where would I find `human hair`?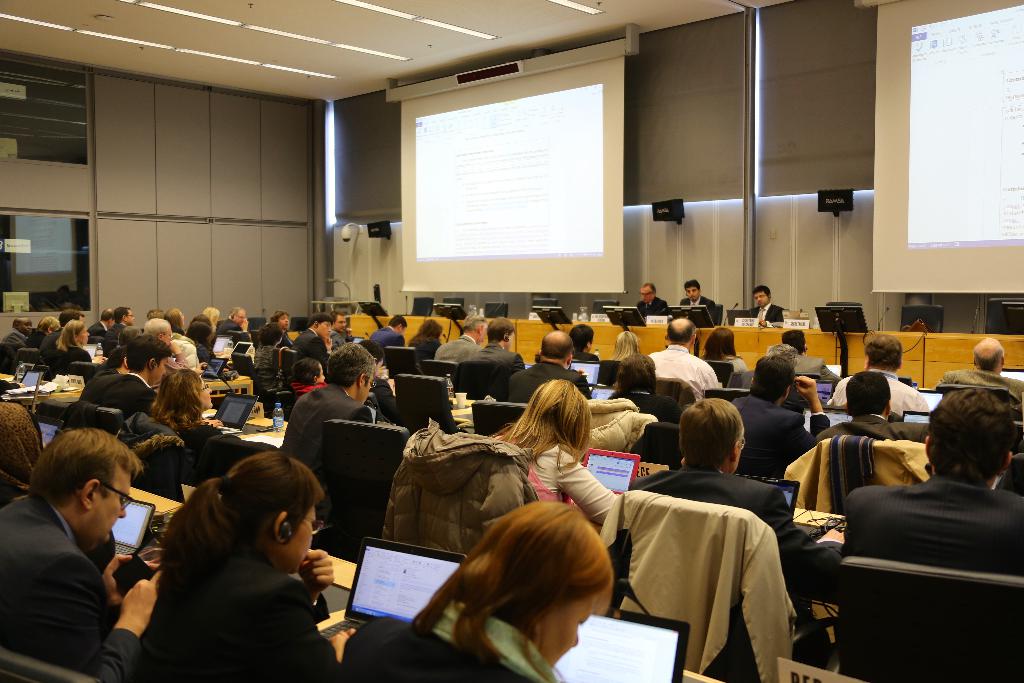
At <bbox>308, 311, 334, 327</bbox>.
